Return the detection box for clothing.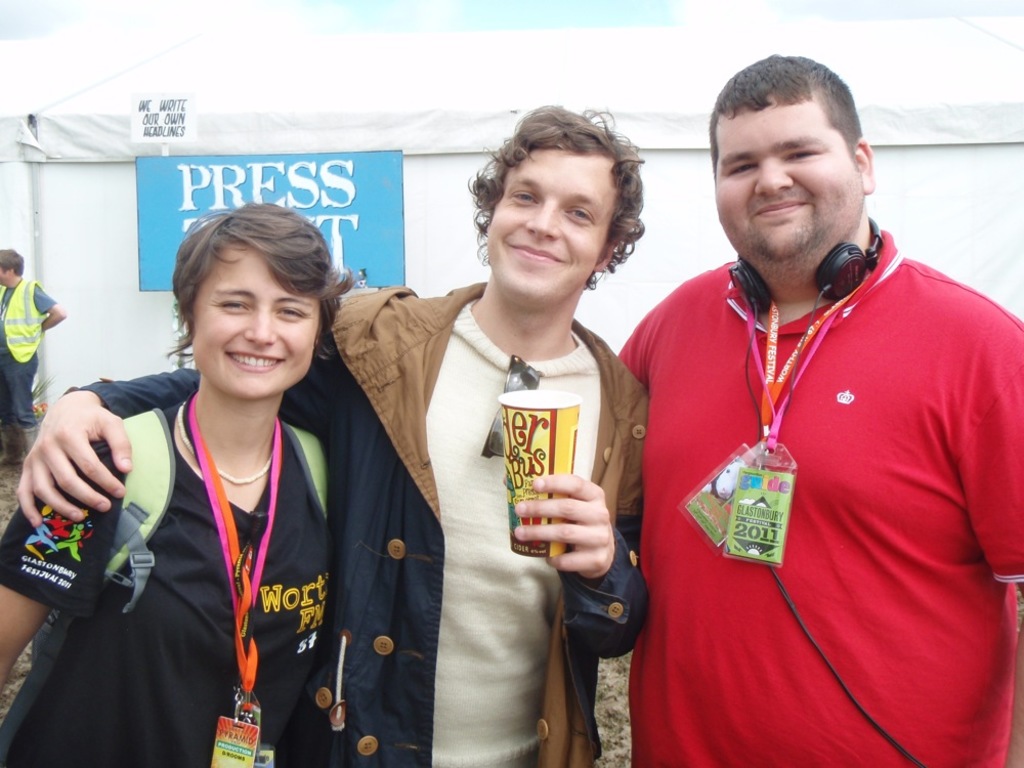
crop(618, 233, 1023, 767).
